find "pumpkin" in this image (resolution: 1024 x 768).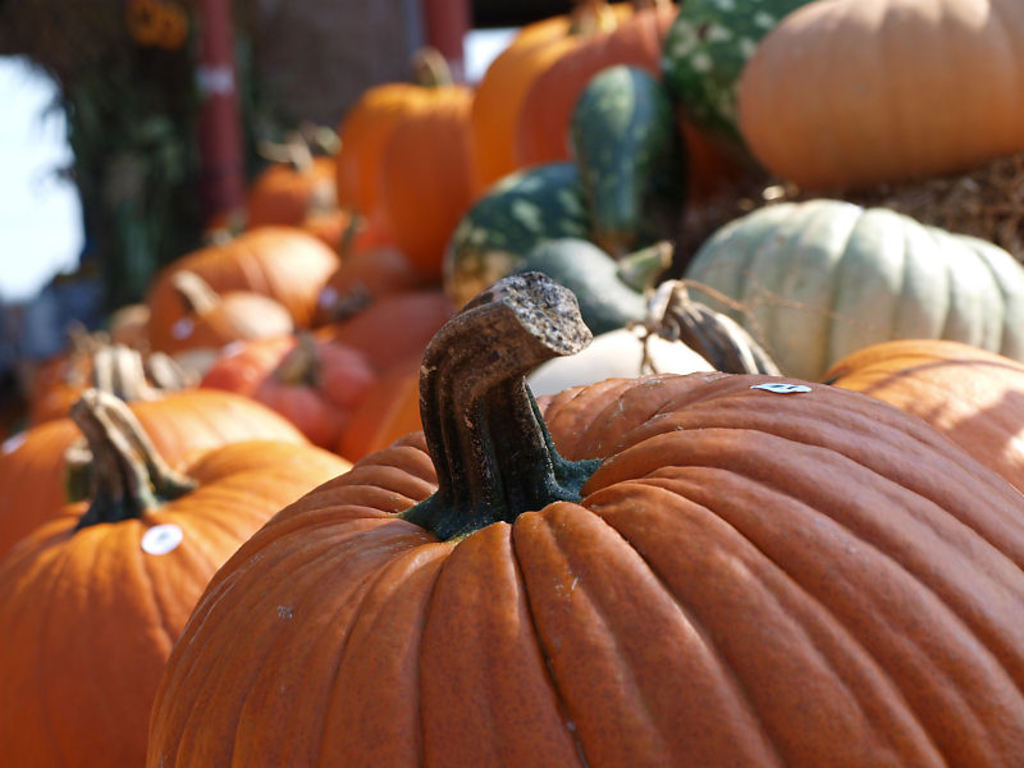
pyautogui.locateOnScreen(468, 0, 698, 192).
